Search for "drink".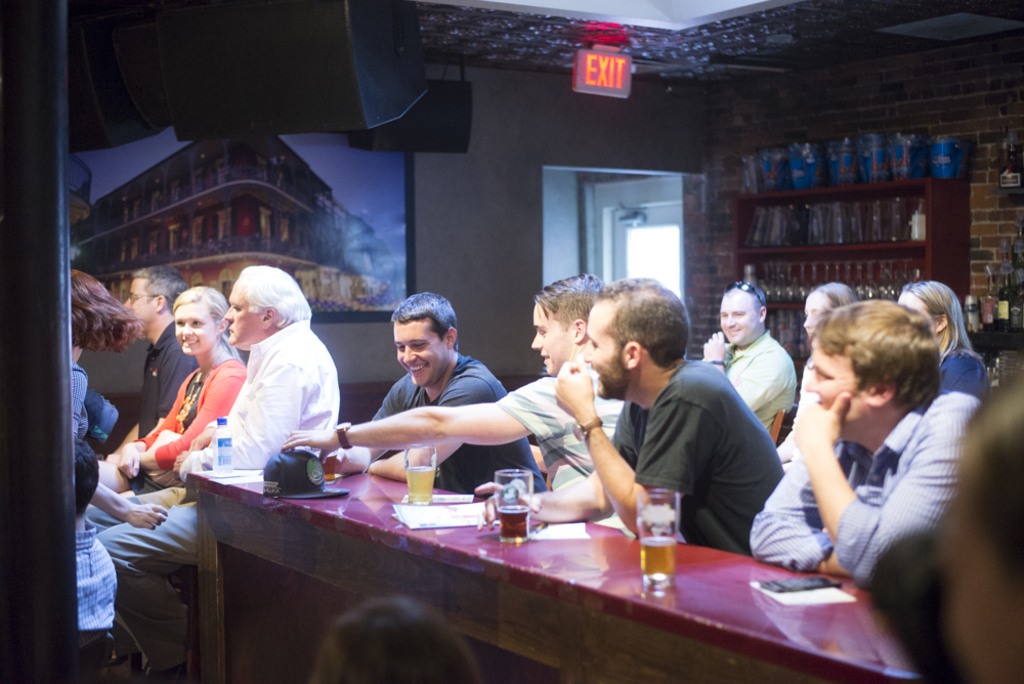
Found at left=641, top=533, right=680, bottom=581.
